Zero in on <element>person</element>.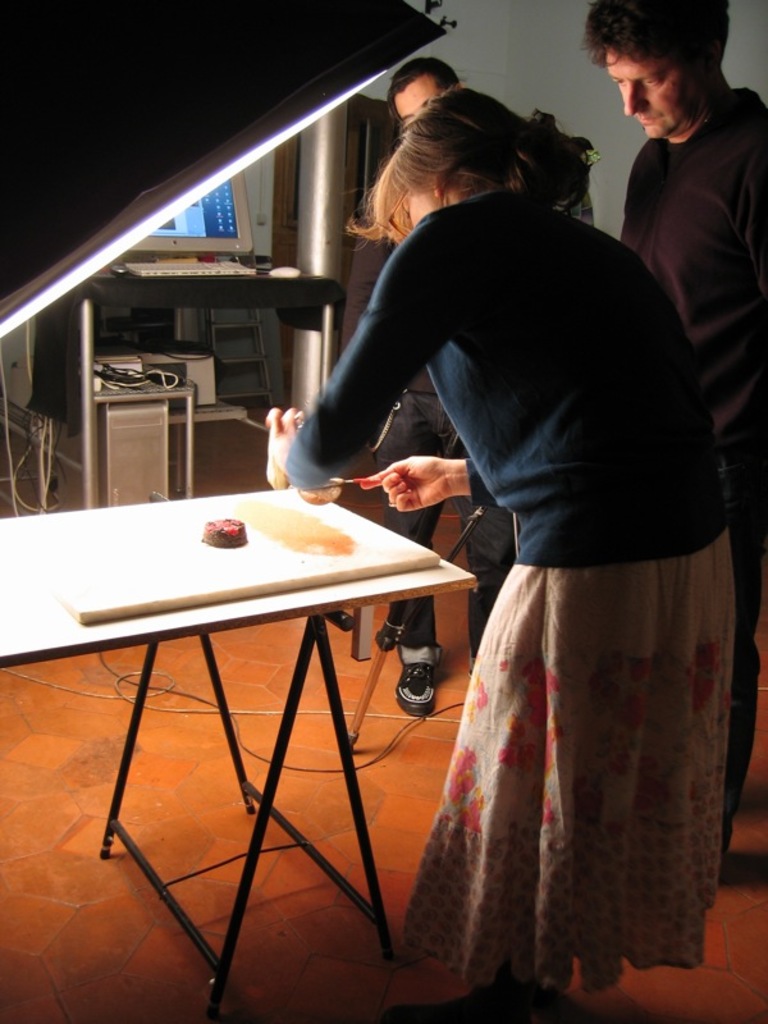
Zeroed in: (x1=383, y1=47, x2=467, y2=719).
